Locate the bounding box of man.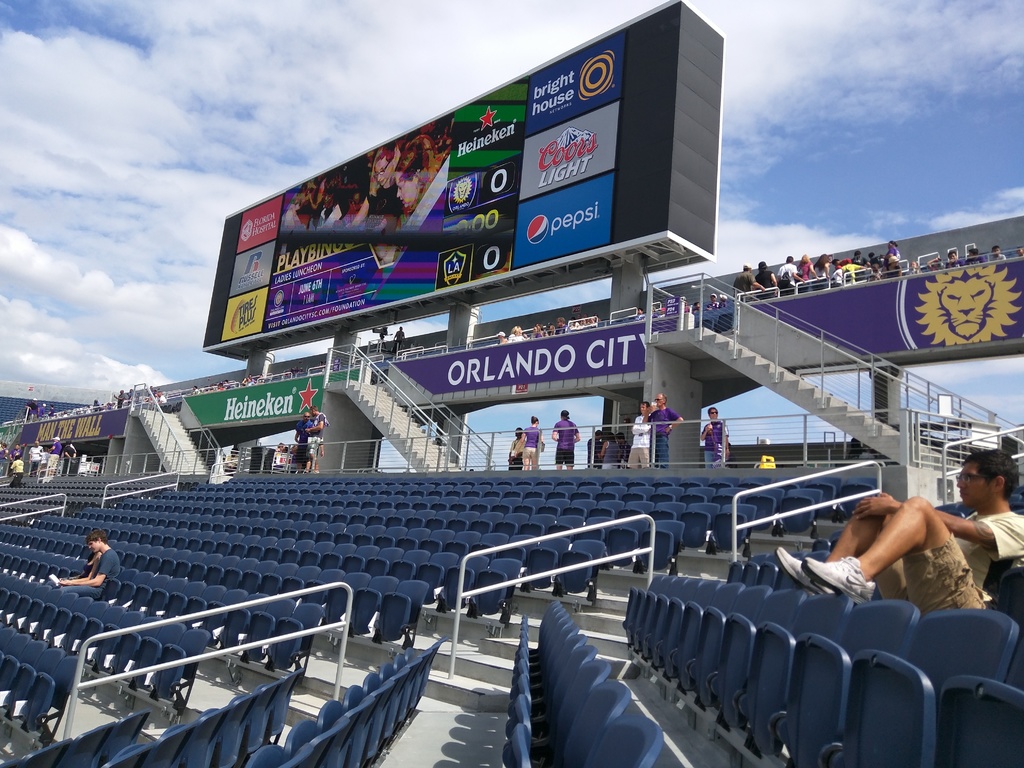
Bounding box: l=726, t=440, r=739, b=467.
